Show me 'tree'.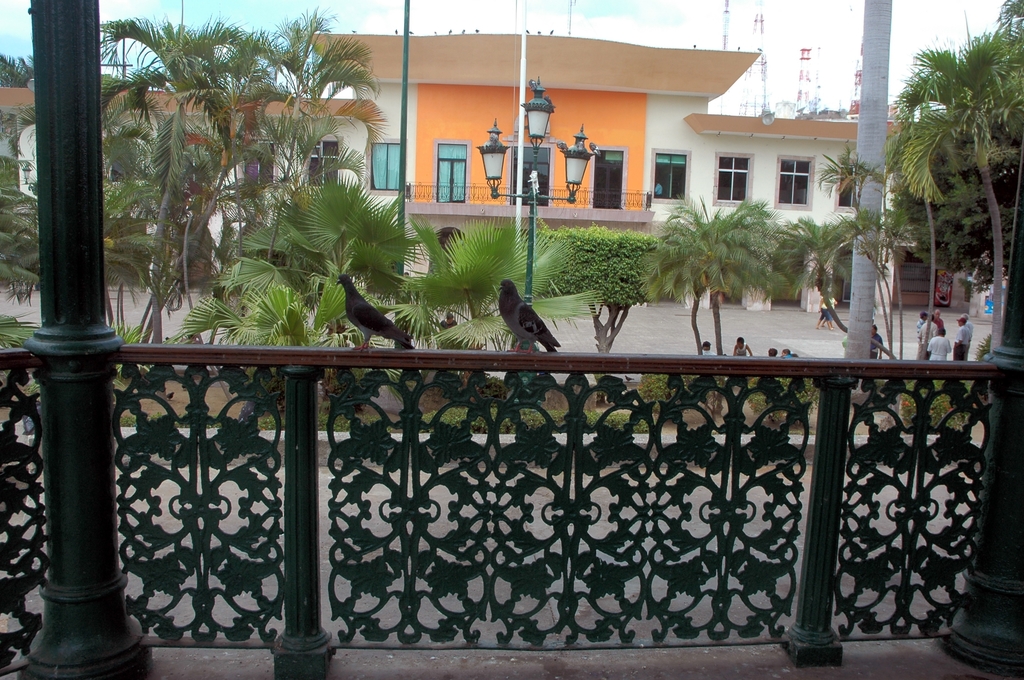
'tree' is here: <bbox>0, 46, 54, 72</bbox>.
